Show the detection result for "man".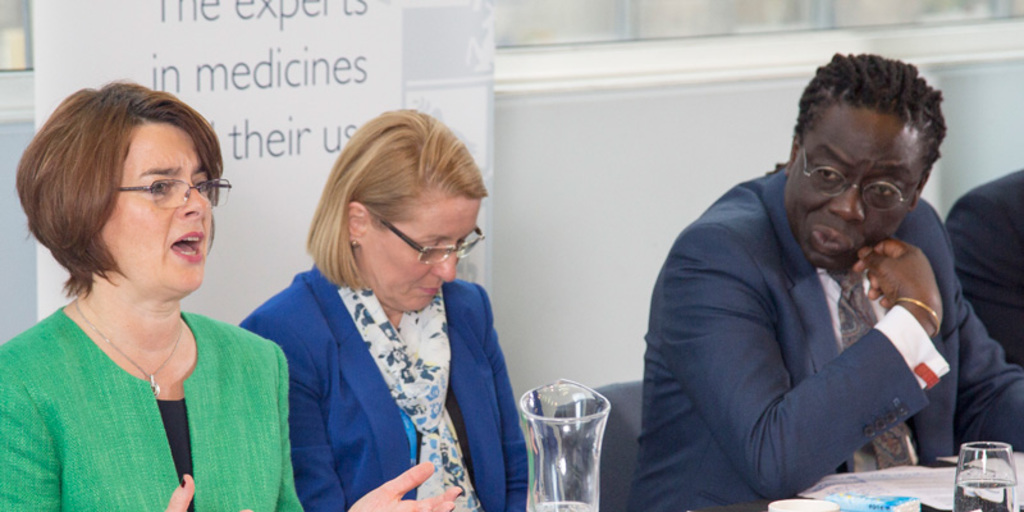
637 77 1010 502.
